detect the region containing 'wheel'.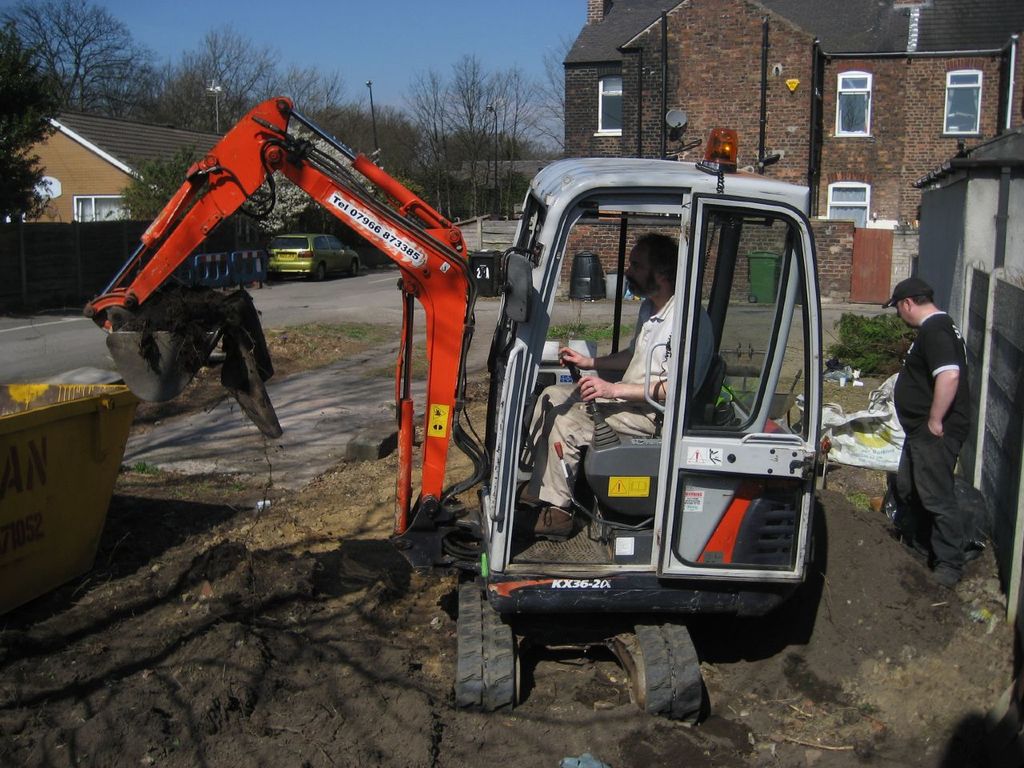
(x1=747, y1=294, x2=758, y2=302).
